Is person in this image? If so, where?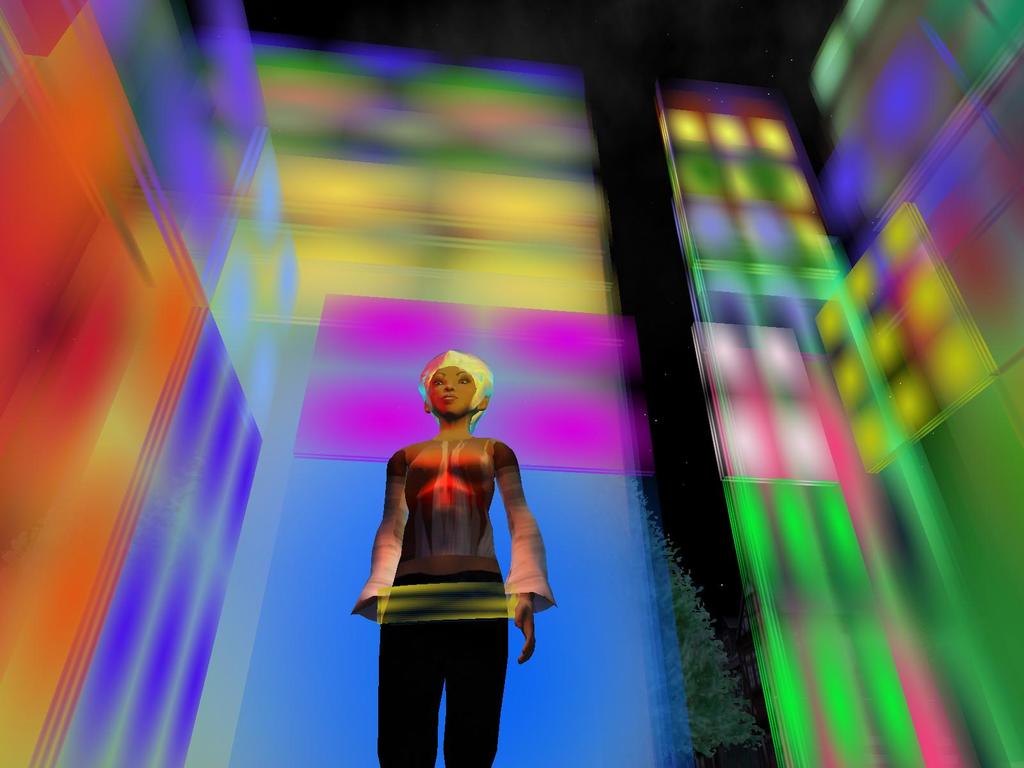
Yes, at select_region(342, 334, 538, 753).
